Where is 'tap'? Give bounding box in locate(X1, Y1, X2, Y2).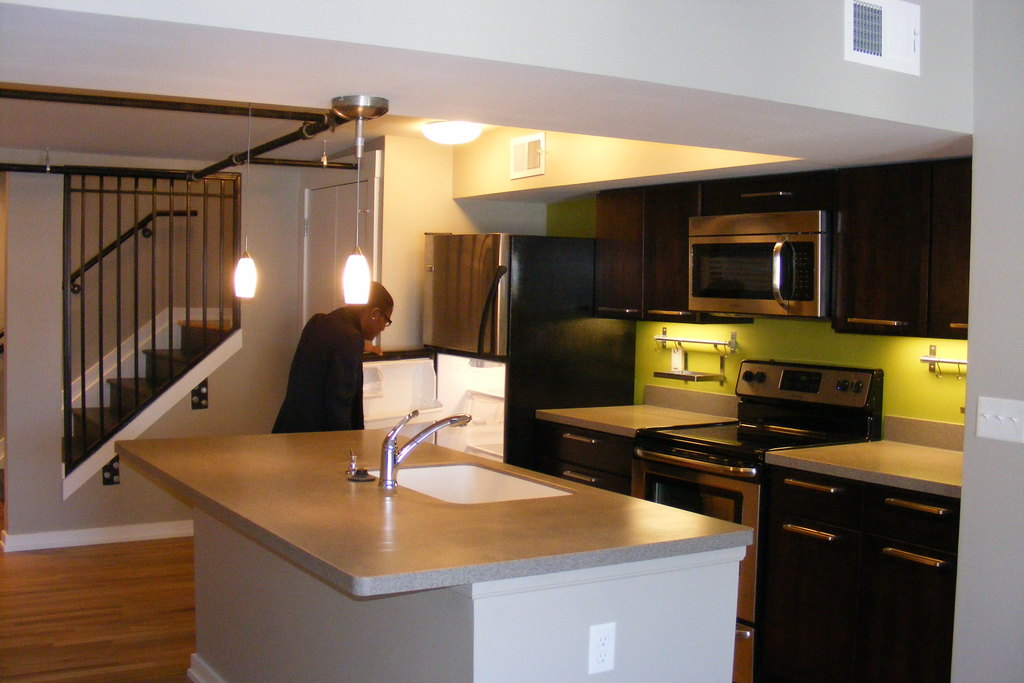
locate(348, 412, 466, 486).
